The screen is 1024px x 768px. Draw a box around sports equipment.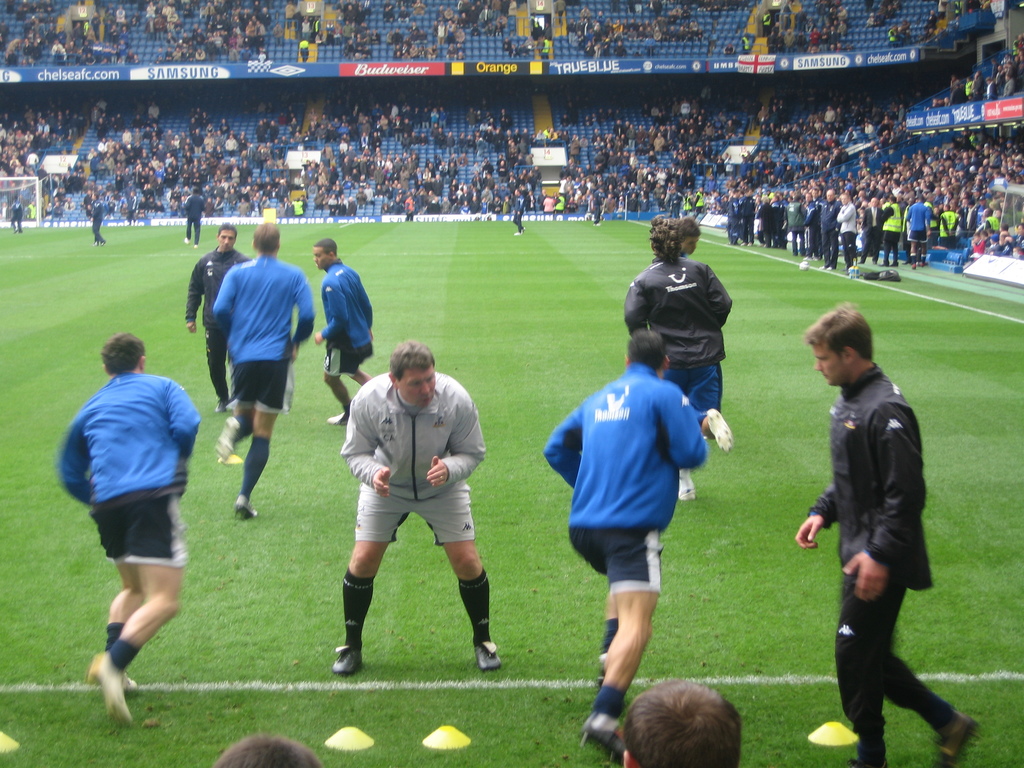
locate(700, 407, 734, 456).
